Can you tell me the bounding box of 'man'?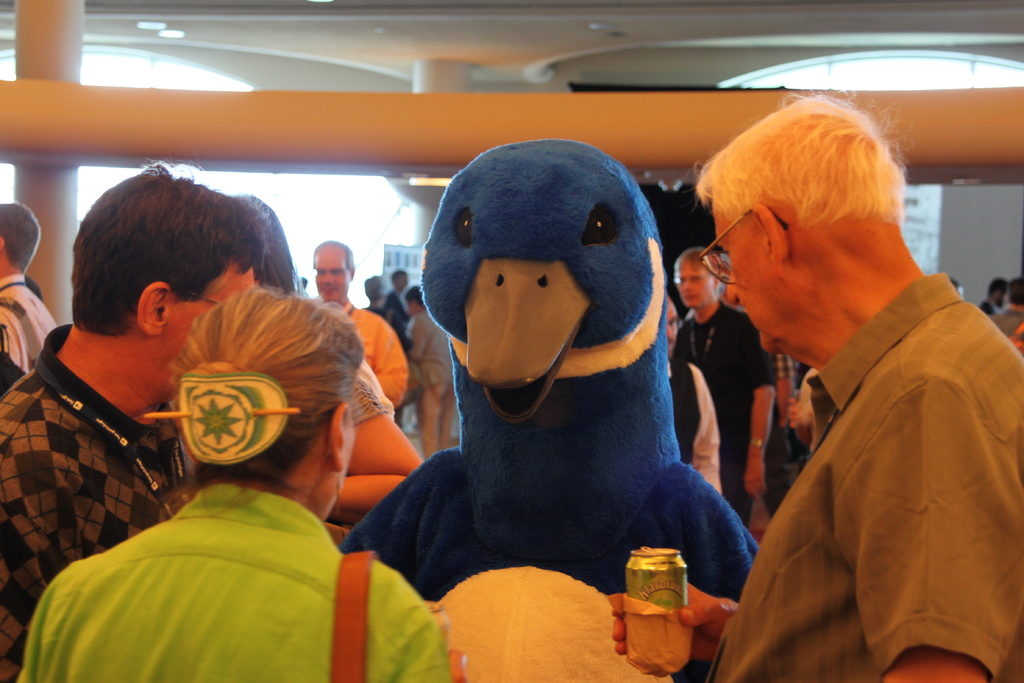
<box>982,277,1009,320</box>.
